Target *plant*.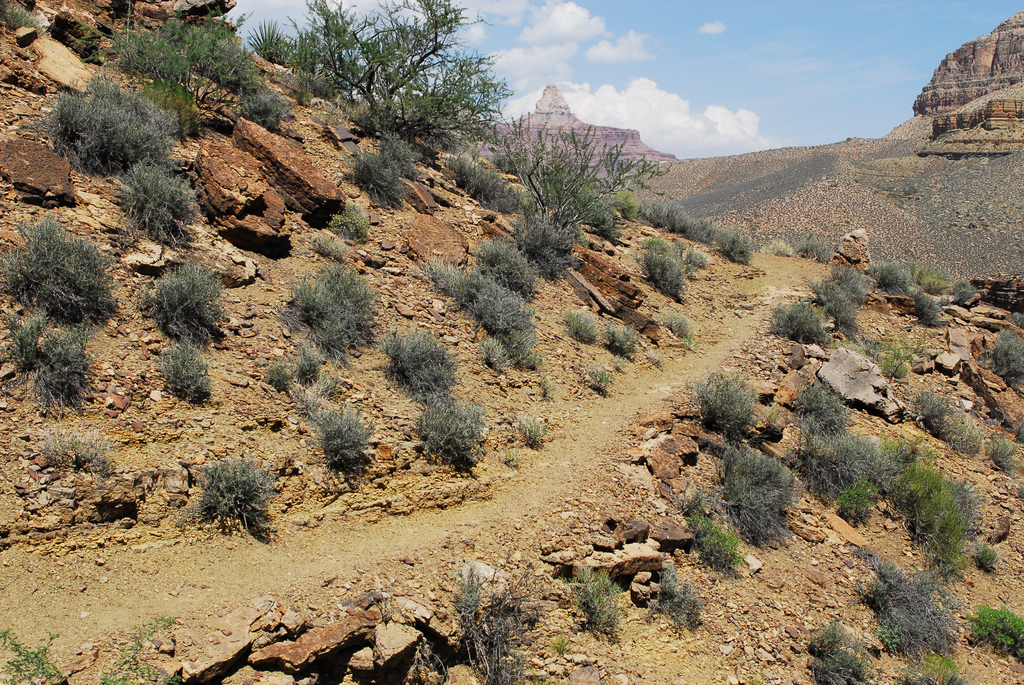
Target region: <bbox>852, 558, 961, 656</bbox>.
